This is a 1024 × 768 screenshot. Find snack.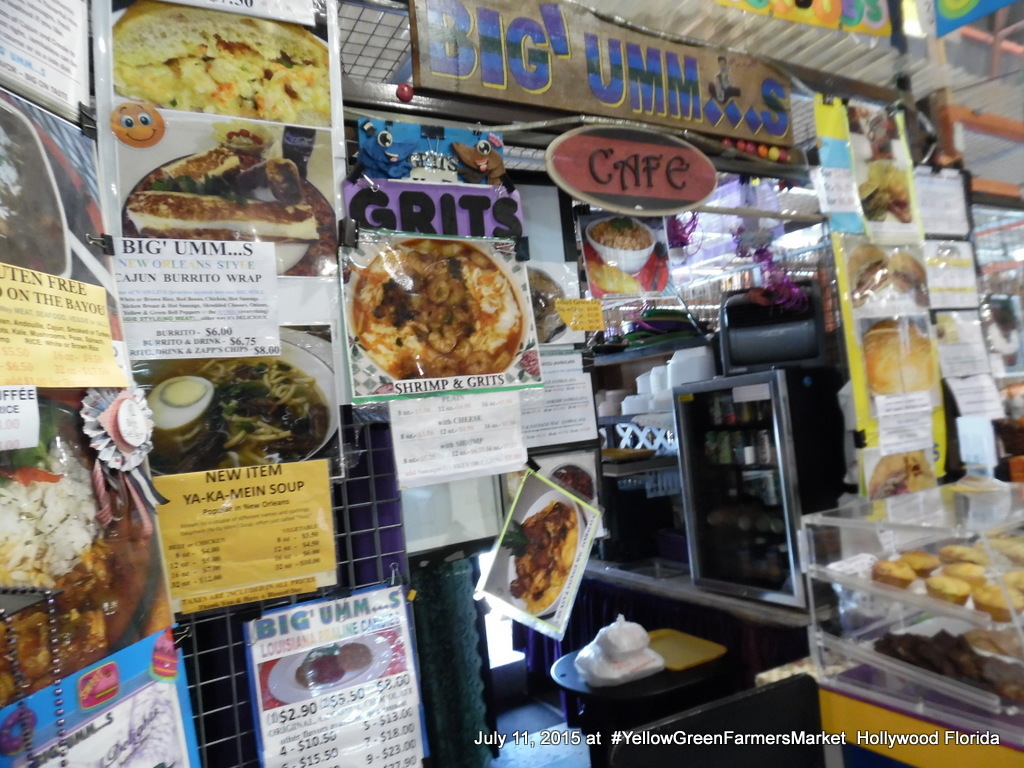
Bounding box: 113/5/332/125.
